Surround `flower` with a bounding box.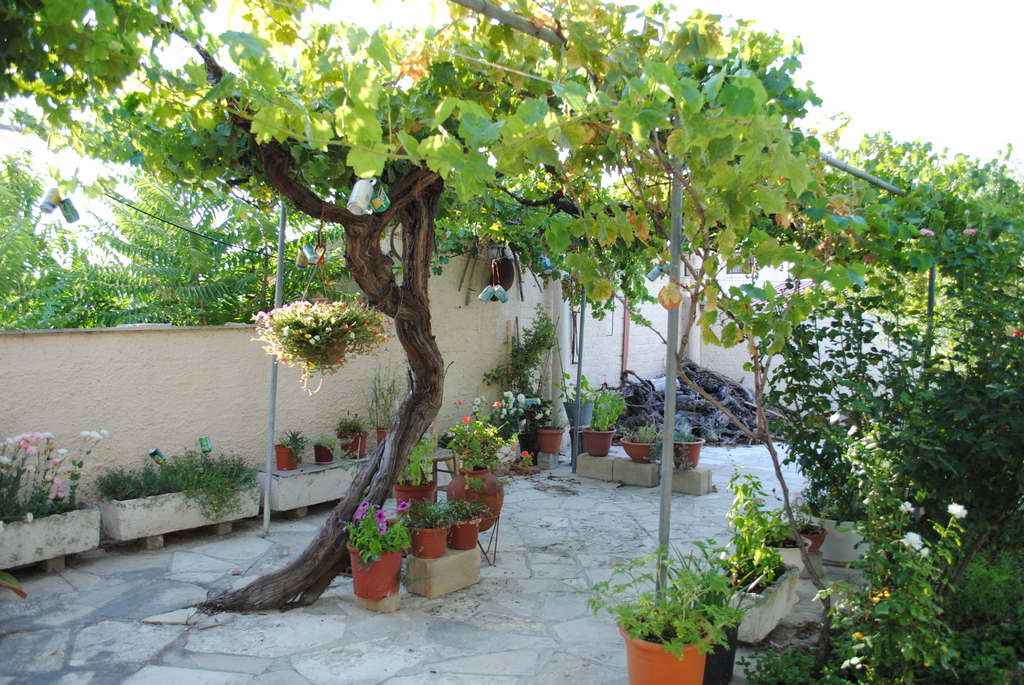
pyautogui.locateOnScreen(959, 227, 977, 233).
